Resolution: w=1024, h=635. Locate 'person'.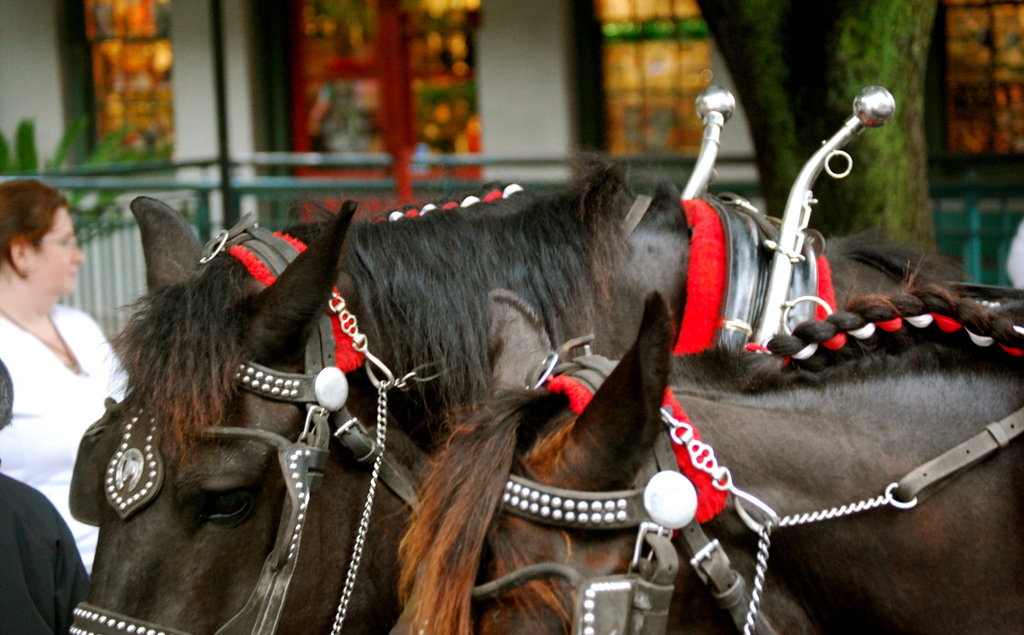
x1=0, y1=357, x2=90, y2=634.
